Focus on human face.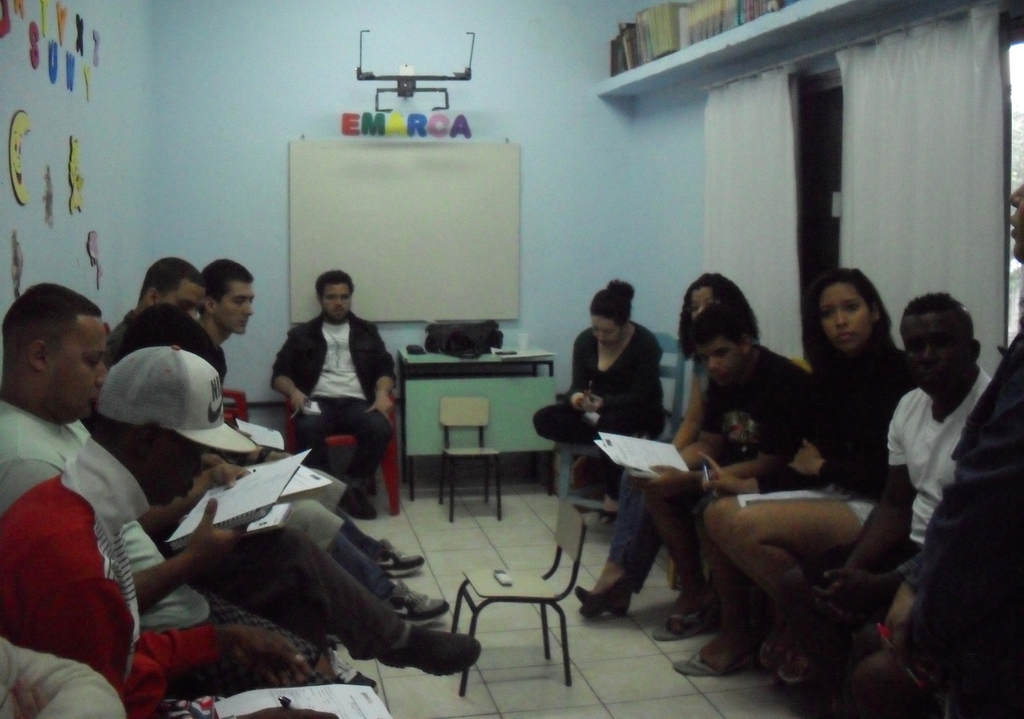
Focused at [left=902, top=303, right=967, bottom=410].
